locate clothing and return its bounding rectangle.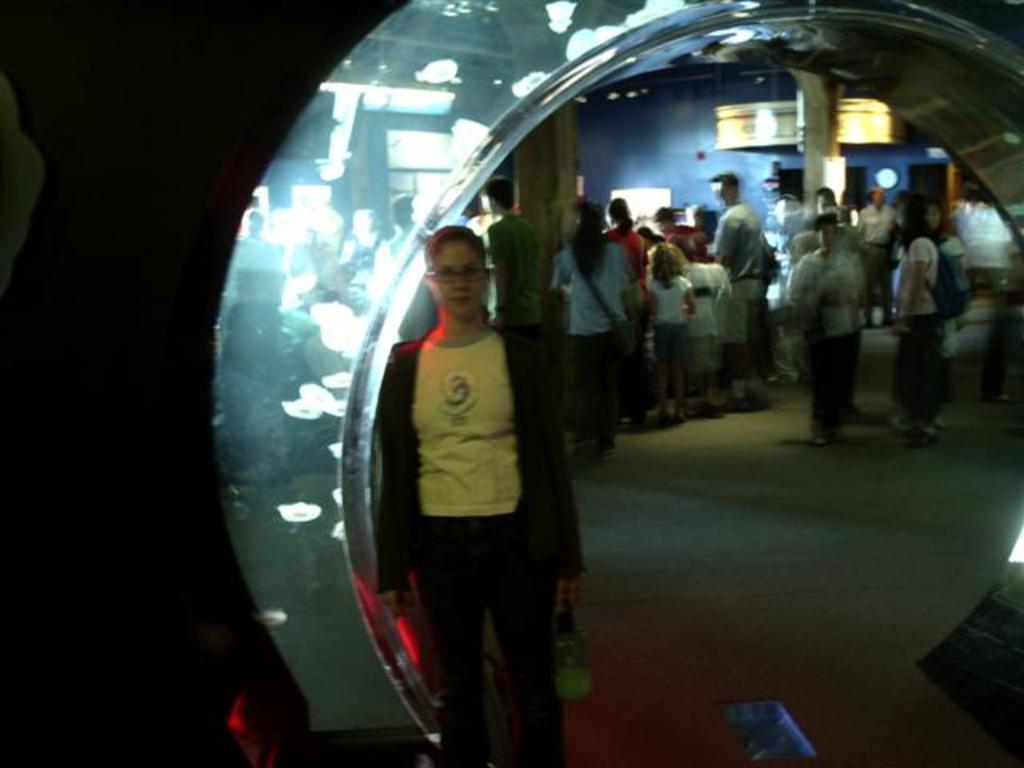
888, 238, 946, 422.
